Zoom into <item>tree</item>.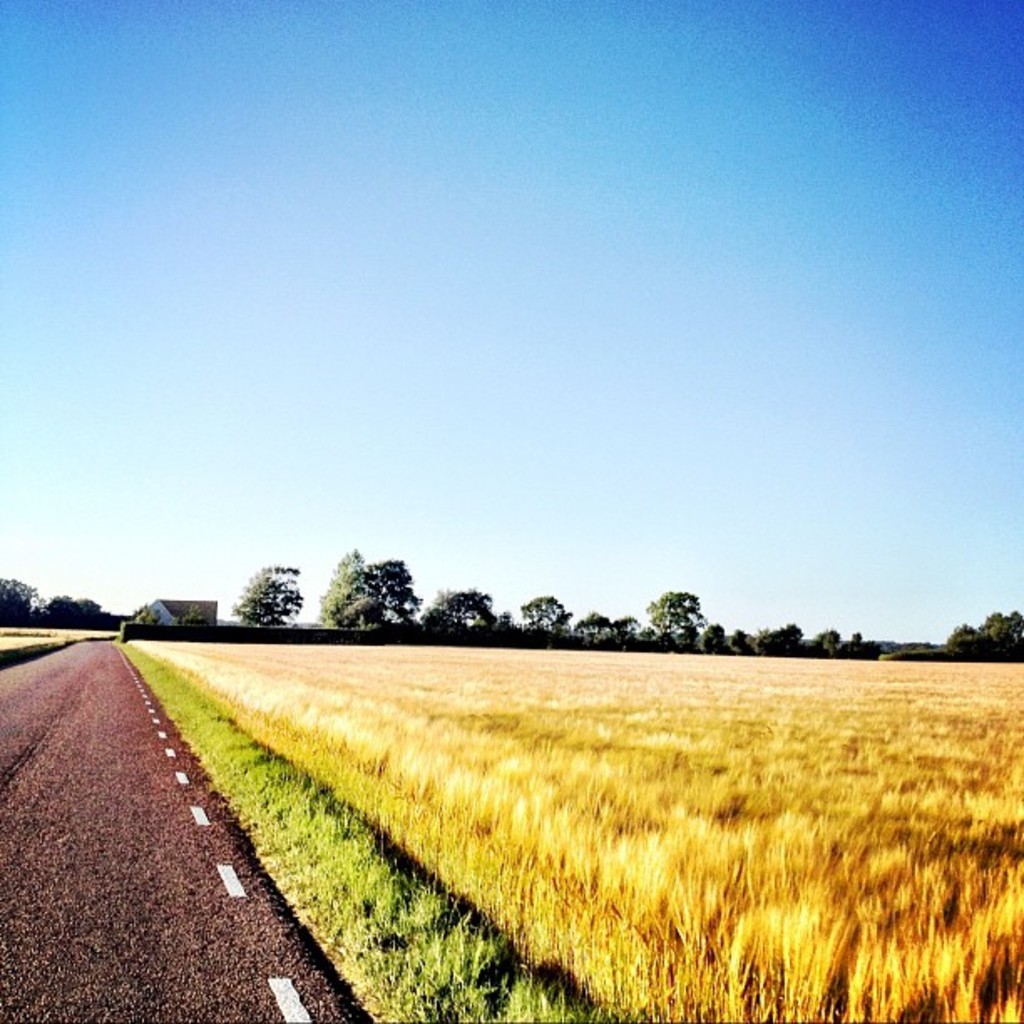
Zoom target: x1=5, y1=574, x2=57, y2=627.
